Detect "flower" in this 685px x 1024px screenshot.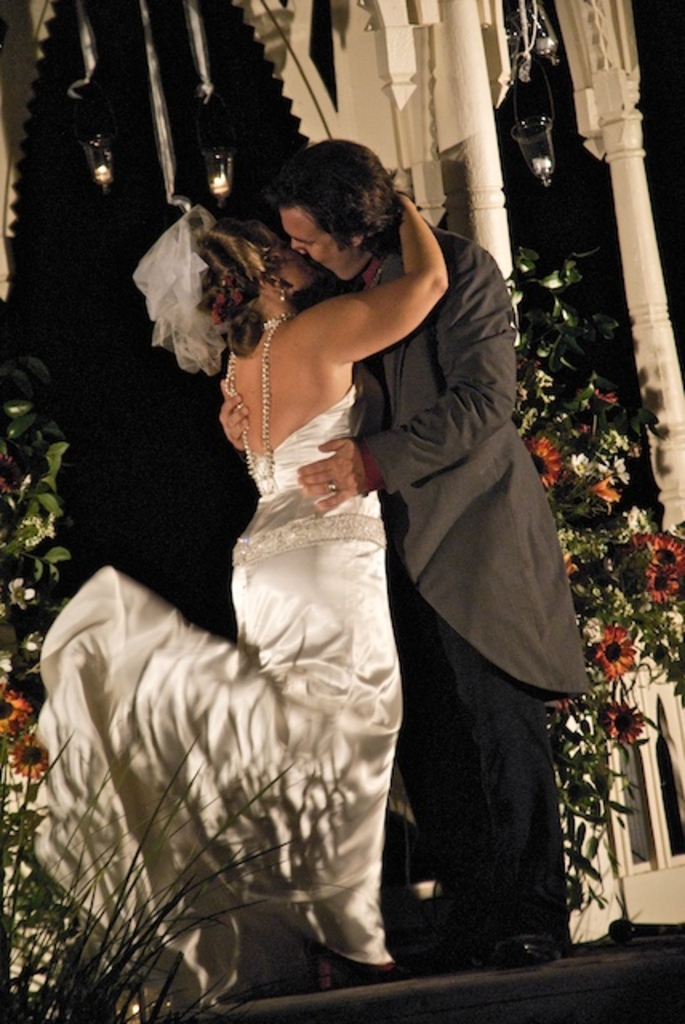
Detection: [544,698,575,715].
